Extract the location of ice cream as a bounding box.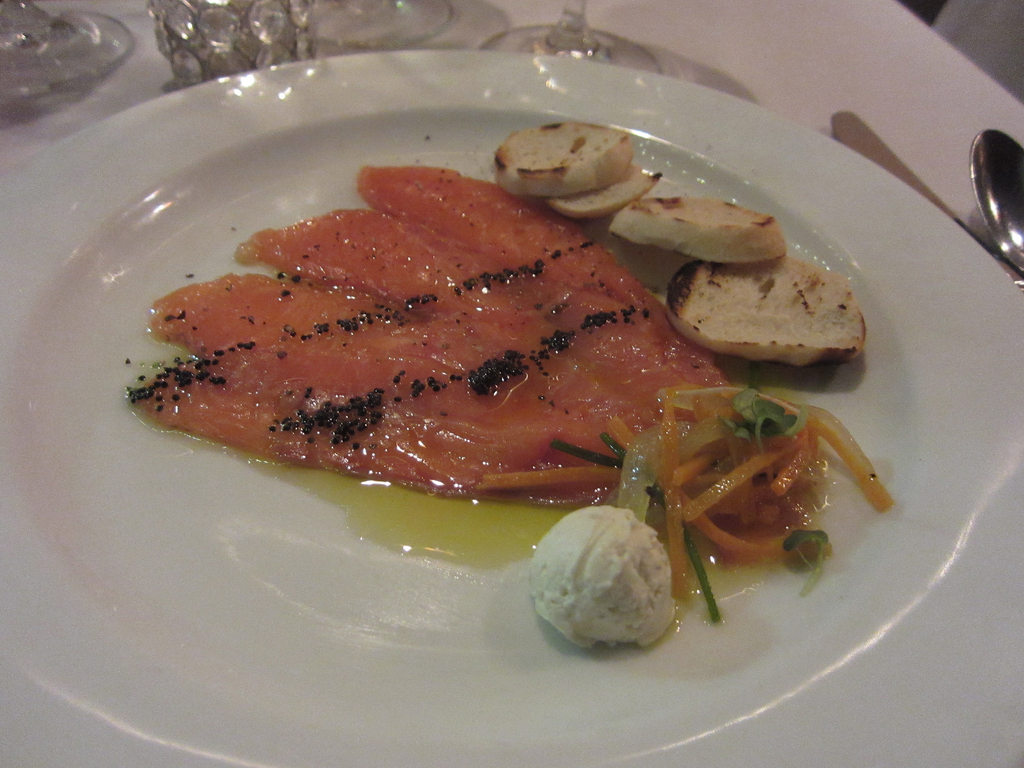
locate(527, 508, 686, 656).
